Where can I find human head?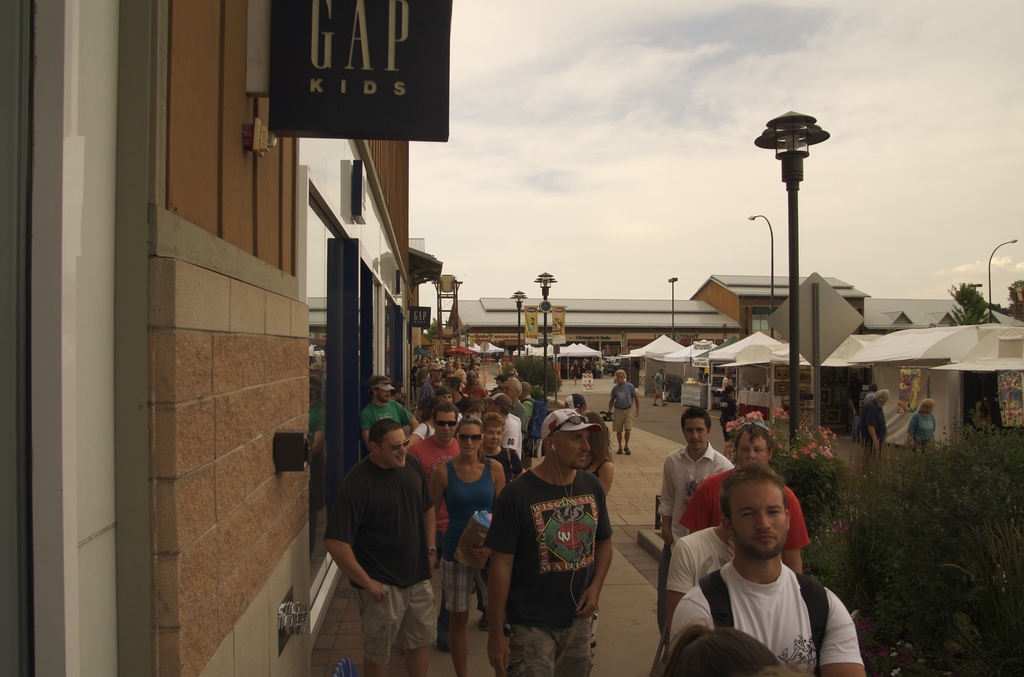
You can find it at 565/393/590/420.
